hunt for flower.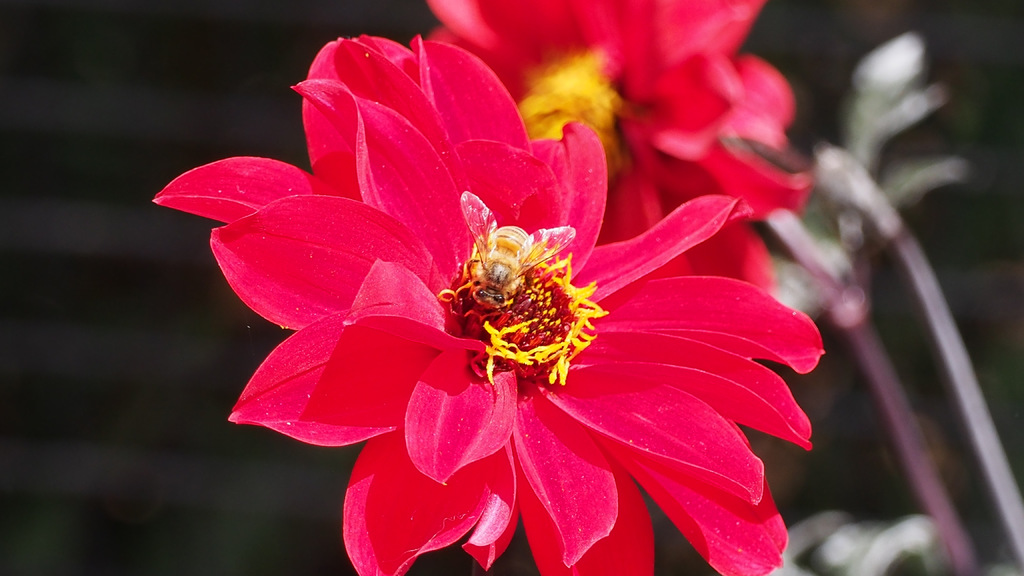
Hunted down at bbox=(410, 0, 815, 302).
